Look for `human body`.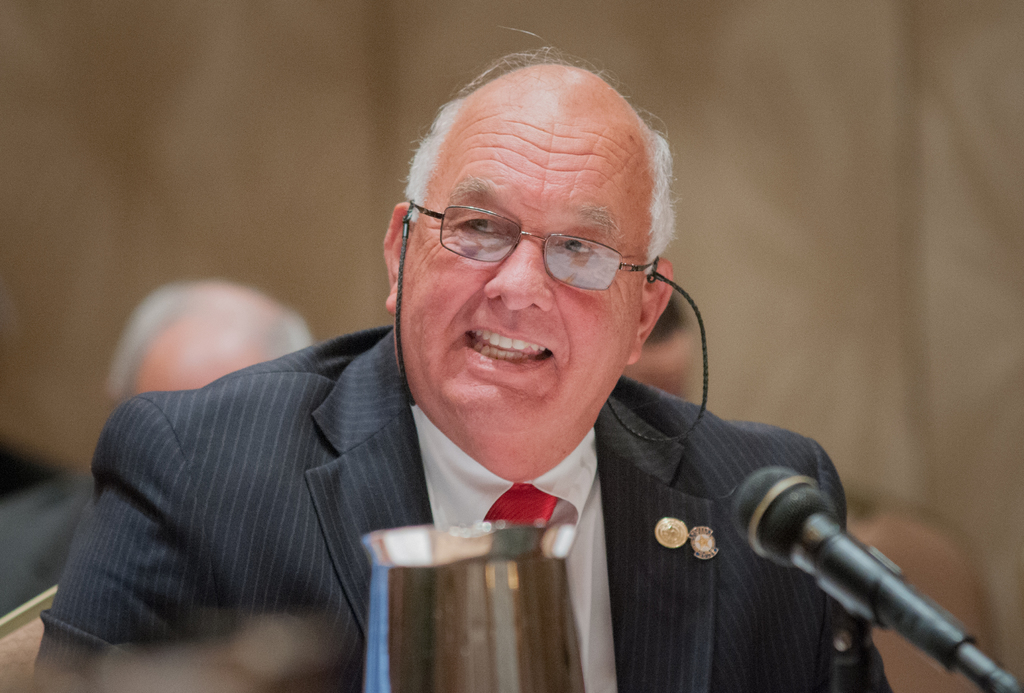
Found: (x1=32, y1=27, x2=890, y2=692).
